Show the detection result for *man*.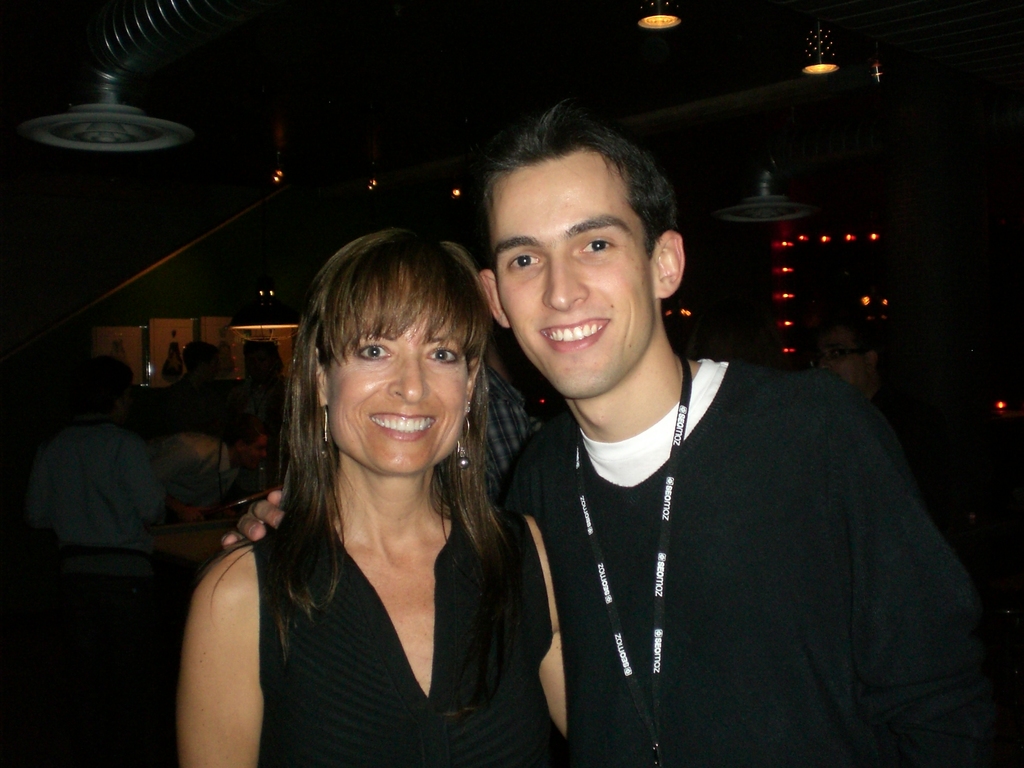
l=15, t=356, r=172, b=593.
